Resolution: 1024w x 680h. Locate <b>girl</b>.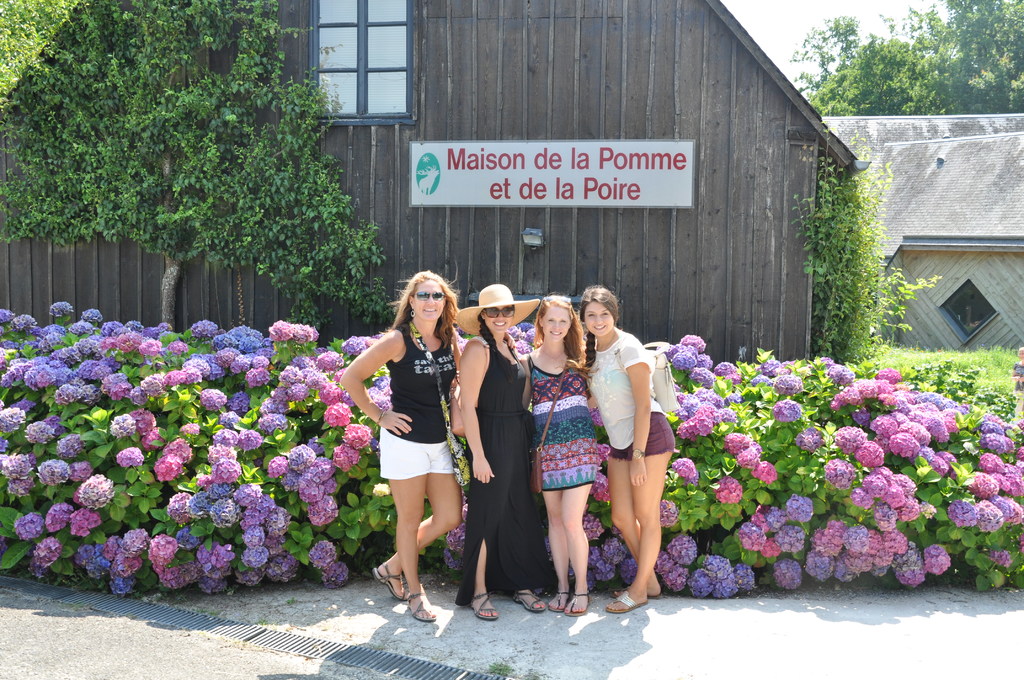
locate(519, 293, 600, 618).
